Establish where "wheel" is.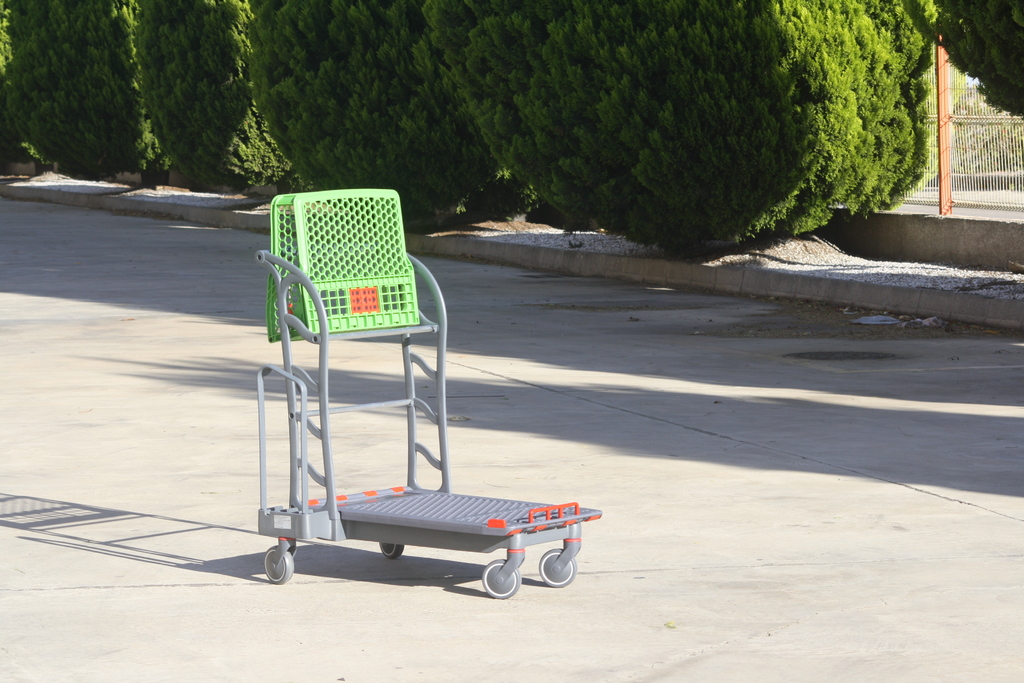
Established at {"left": 481, "top": 556, "right": 518, "bottom": 596}.
